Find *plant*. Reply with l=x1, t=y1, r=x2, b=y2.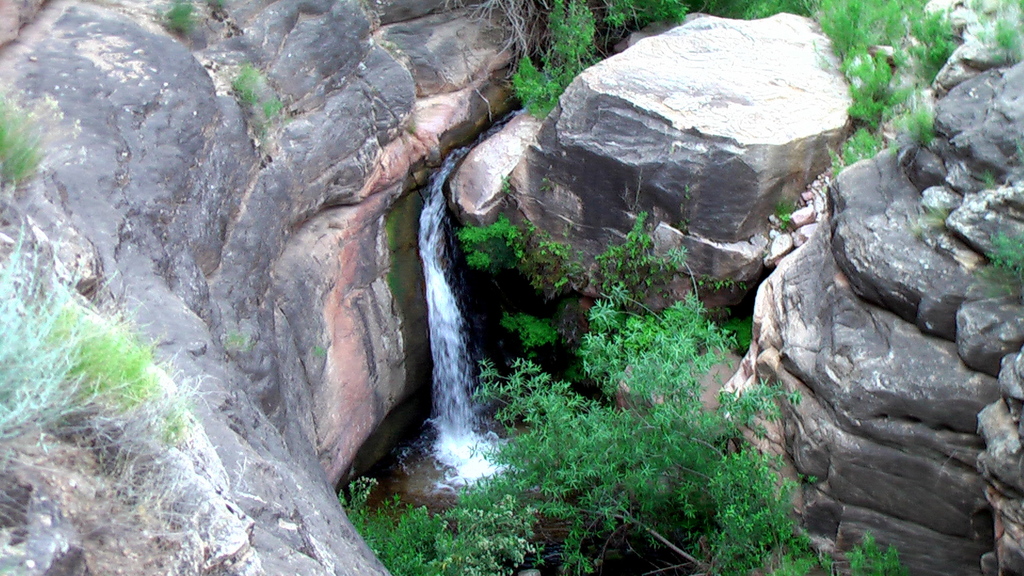
l=230, t=62, r=264, b=99.
